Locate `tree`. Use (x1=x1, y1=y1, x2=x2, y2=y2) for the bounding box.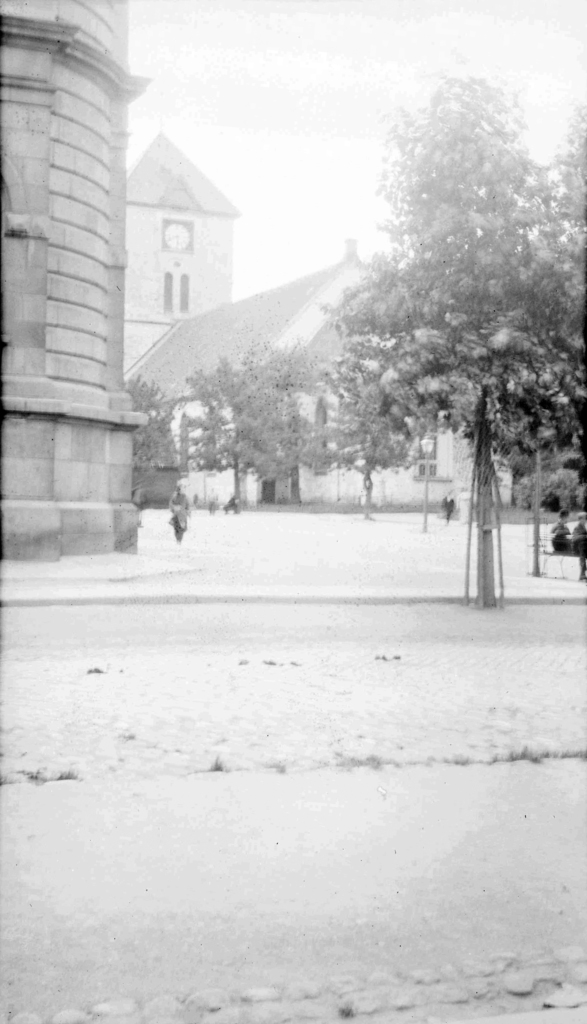
(x1=117, y1=370, x2=182, y2=515).
